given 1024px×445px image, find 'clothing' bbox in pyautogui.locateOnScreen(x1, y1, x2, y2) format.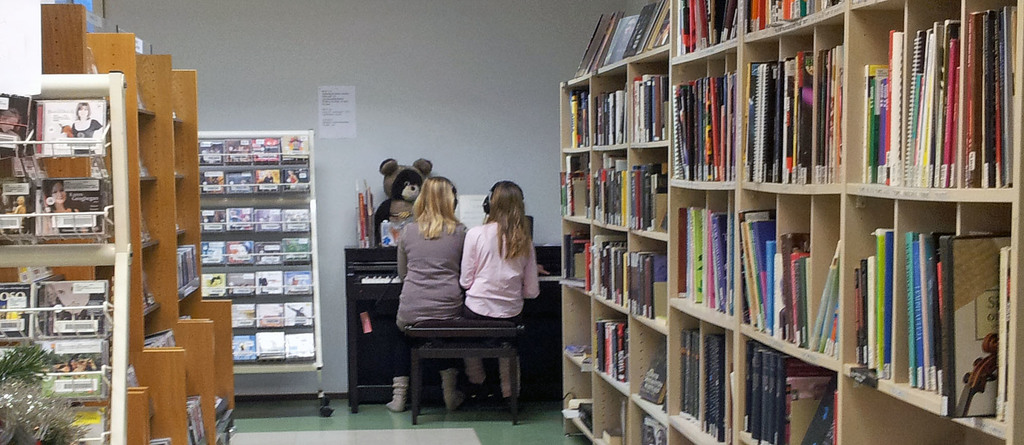
pyautogui.locateOnScreen(391, 219, 468, 391).
